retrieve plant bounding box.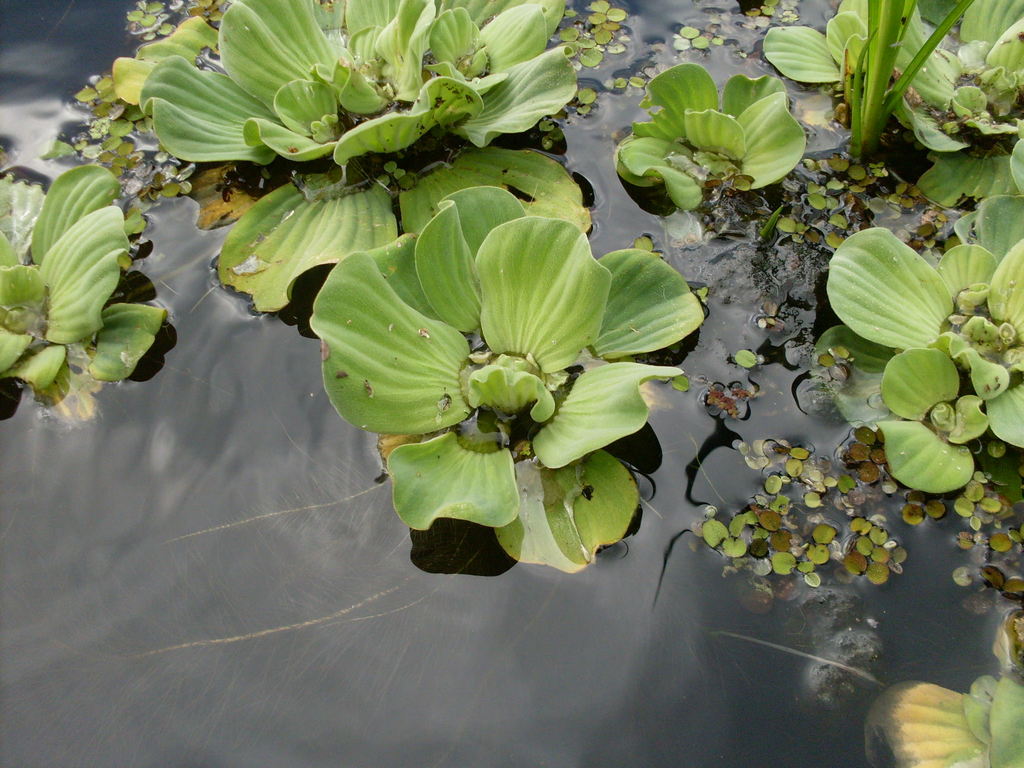
Bounding box: rect(817, 137, 1023, 511).
